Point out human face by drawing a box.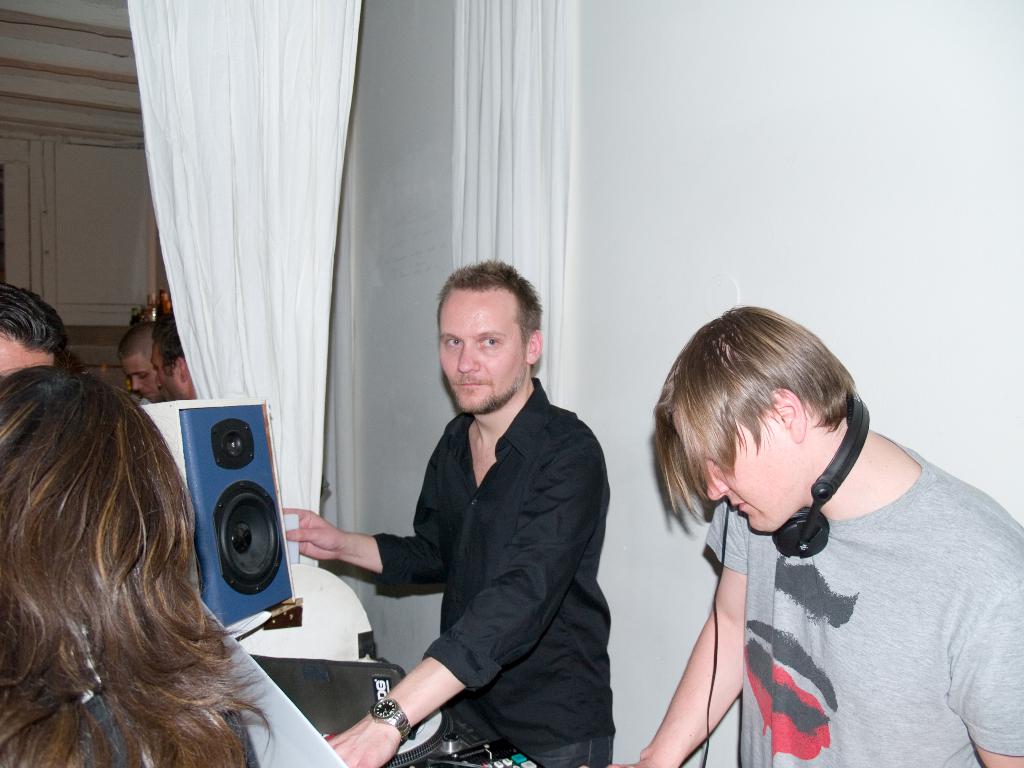
[673,405,801,534].
